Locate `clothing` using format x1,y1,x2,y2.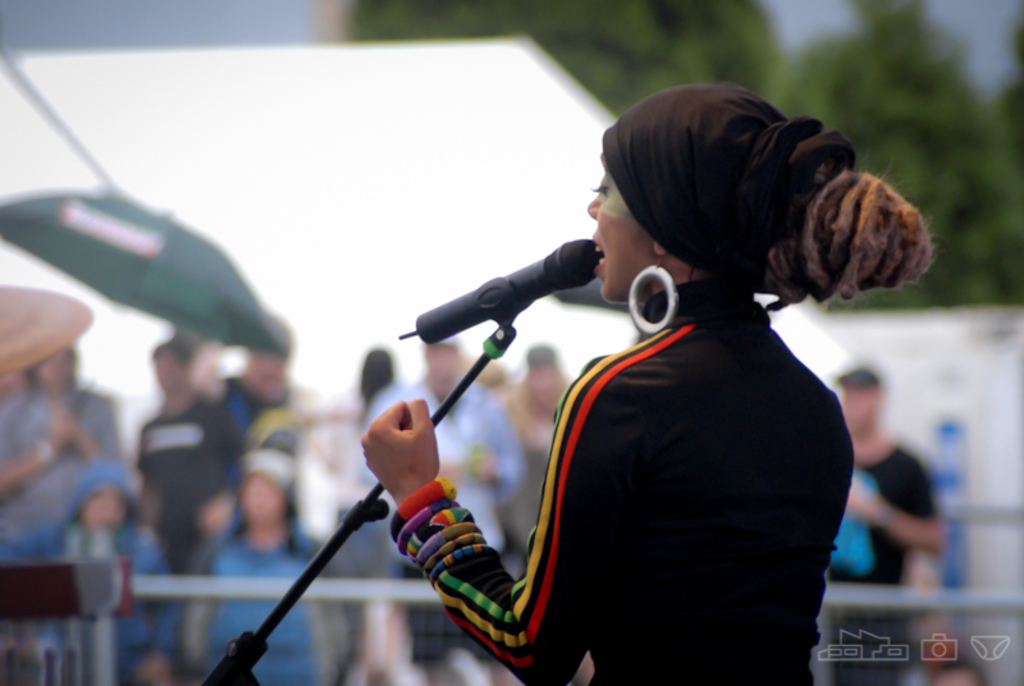
6,471,180,685.
